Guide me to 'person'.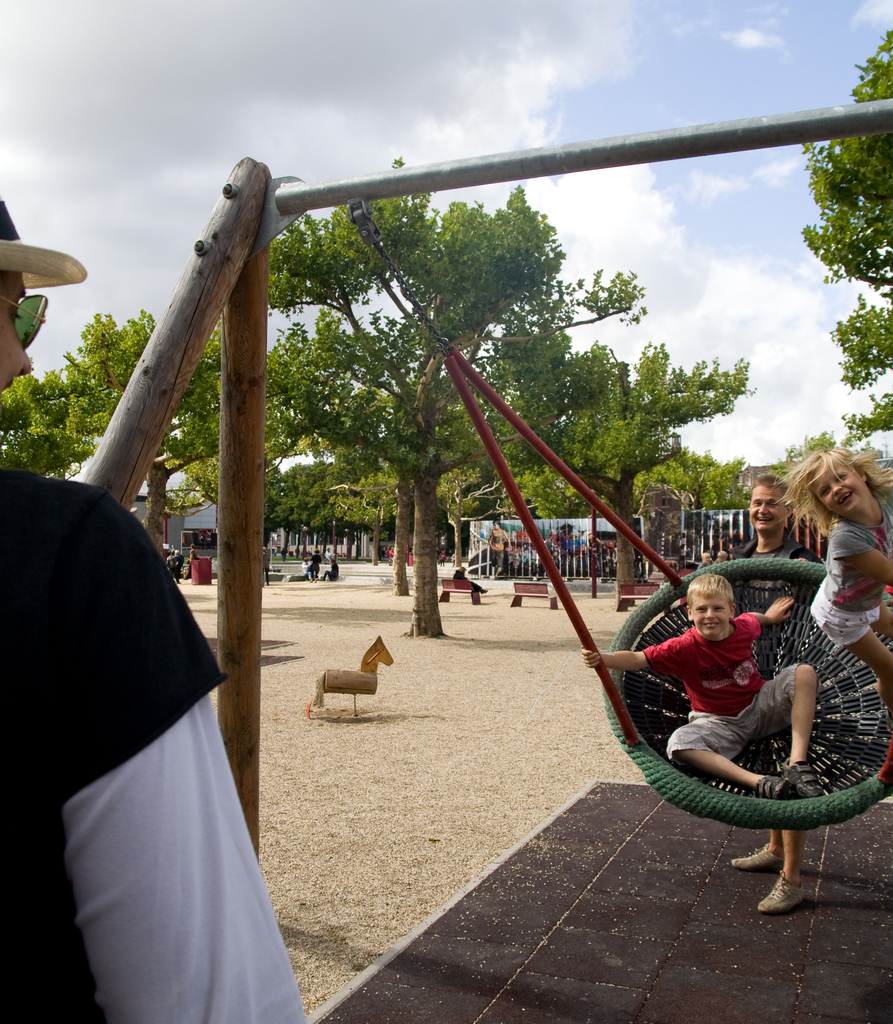
Guidance: 781, 439, 892, 706.
